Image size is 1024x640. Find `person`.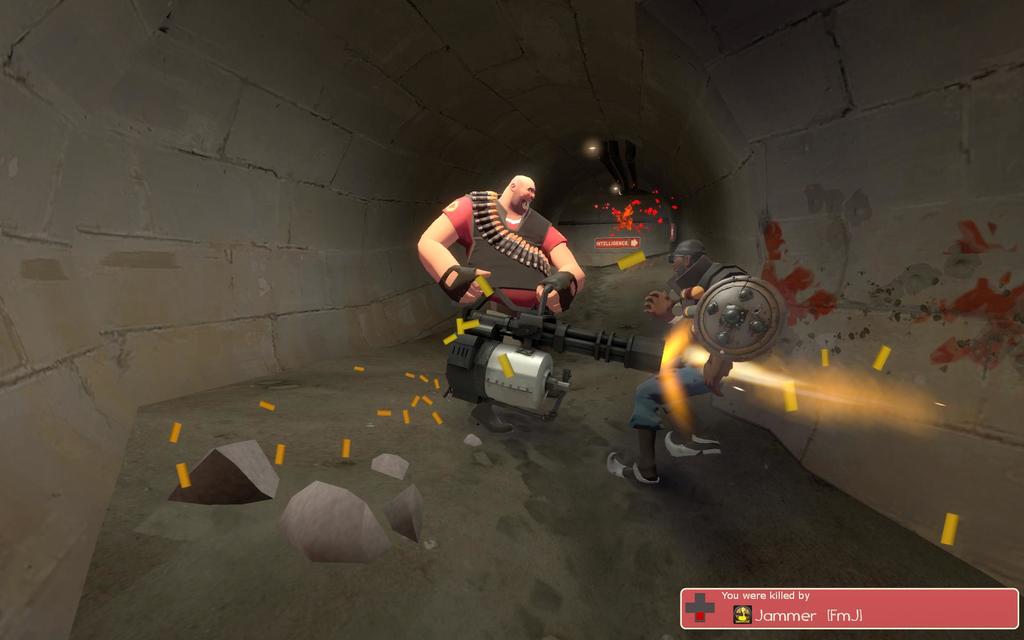
left=609, top=235, right=751, bottom=489.
